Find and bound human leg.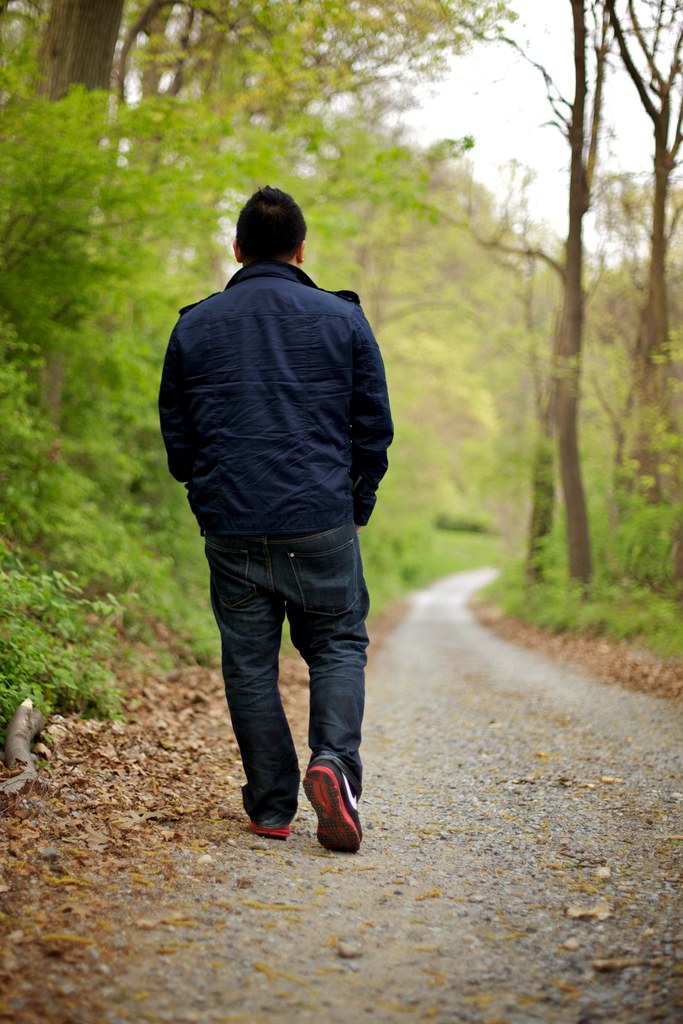
Bound: detection(277, 529, 366, 863).
